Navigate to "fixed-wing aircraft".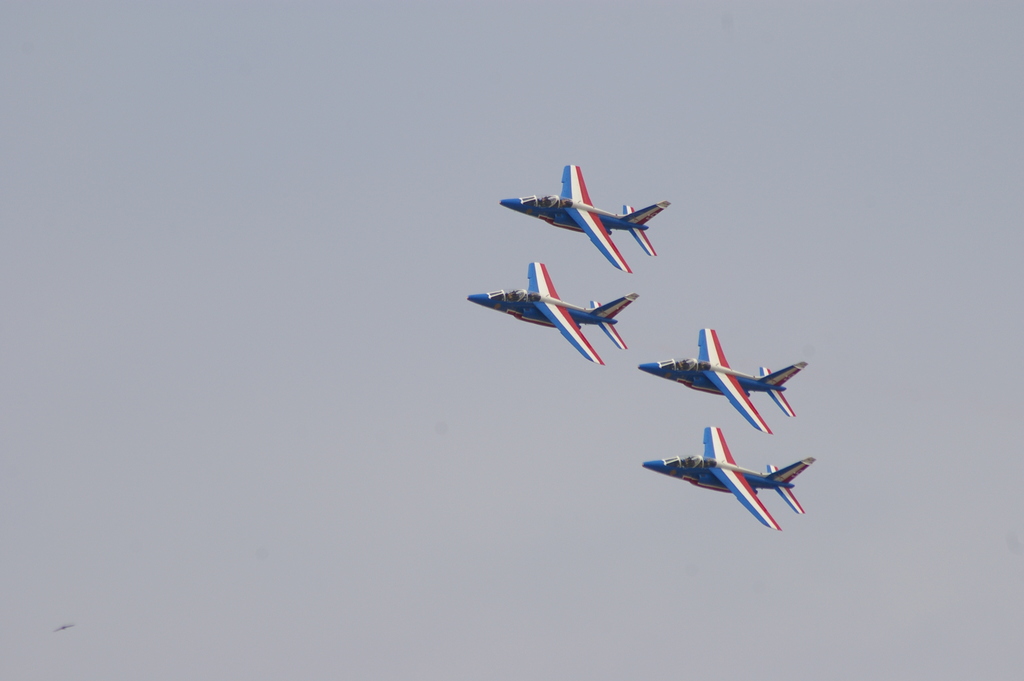
Navigation target: {"x1": 635, "y1": 329, "x2": 810, "y2": 434}.
